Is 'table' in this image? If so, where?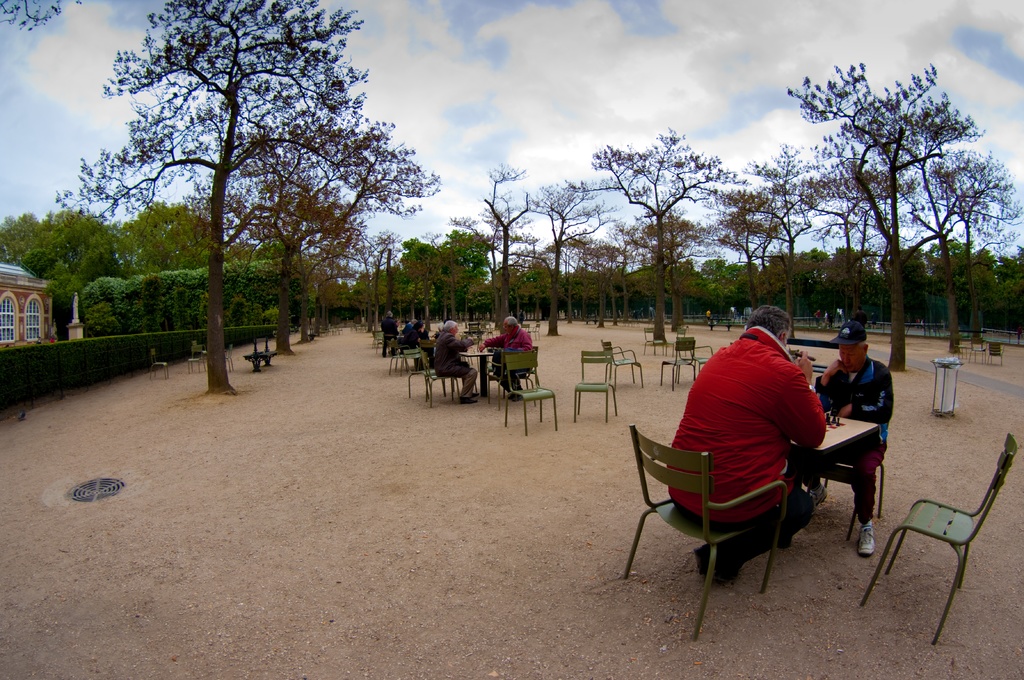
Yes, at left=458, top=344, right=509, bottom=396.
